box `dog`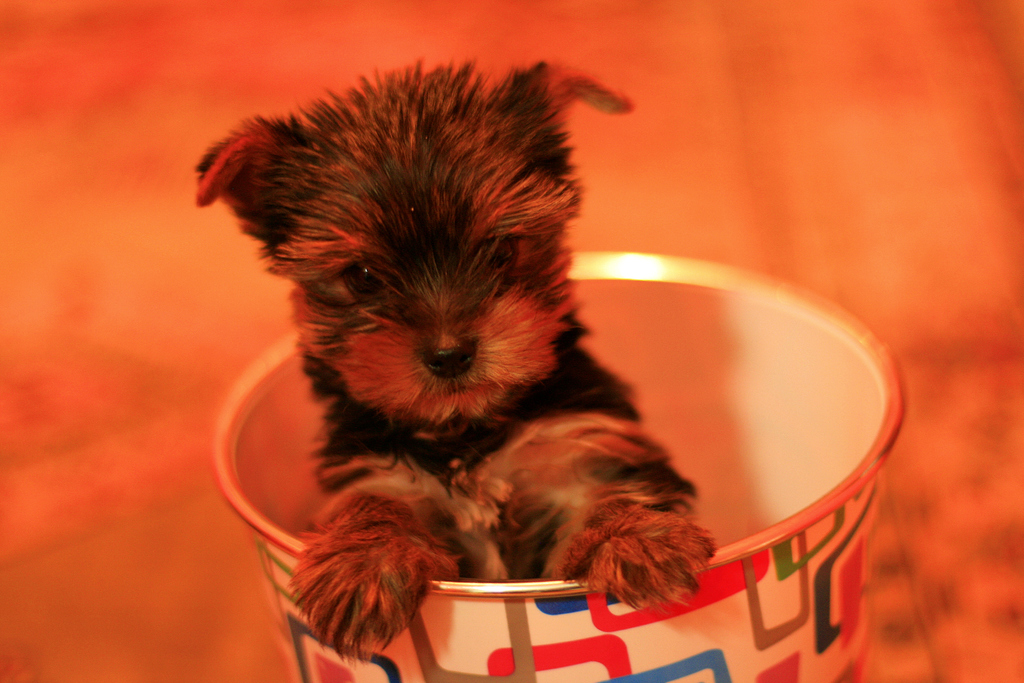
region(193, 59, 717, 670)
